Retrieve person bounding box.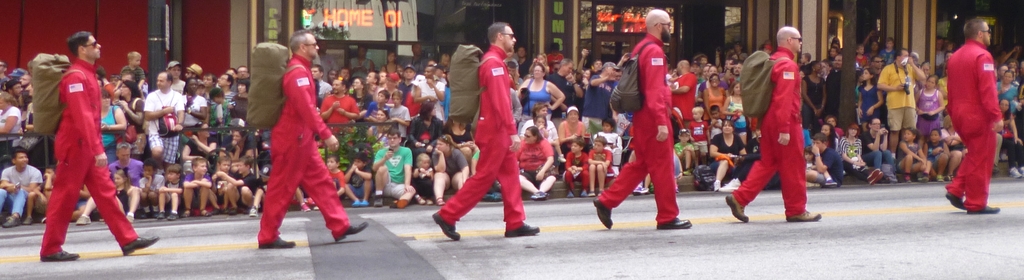
Bounding box: (left=593, top=7, right=691, bottom=226).
